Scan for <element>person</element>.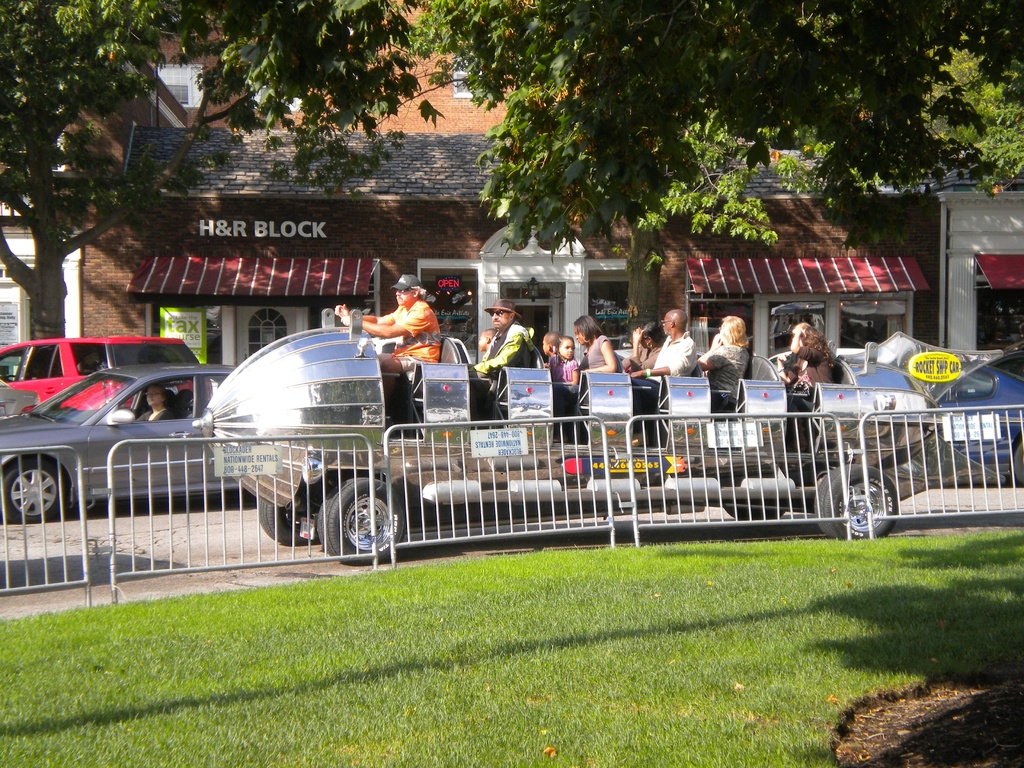
Scan result: l=567, t=317, r=621, b=386.
